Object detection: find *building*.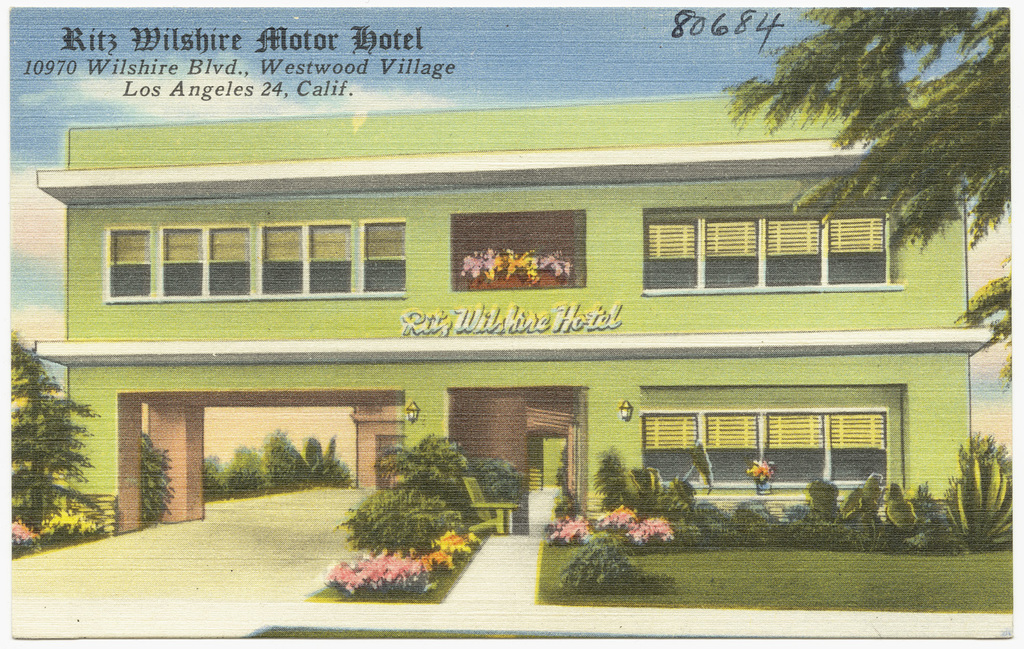
(left=38, top=75, right=993, bottom=524).
